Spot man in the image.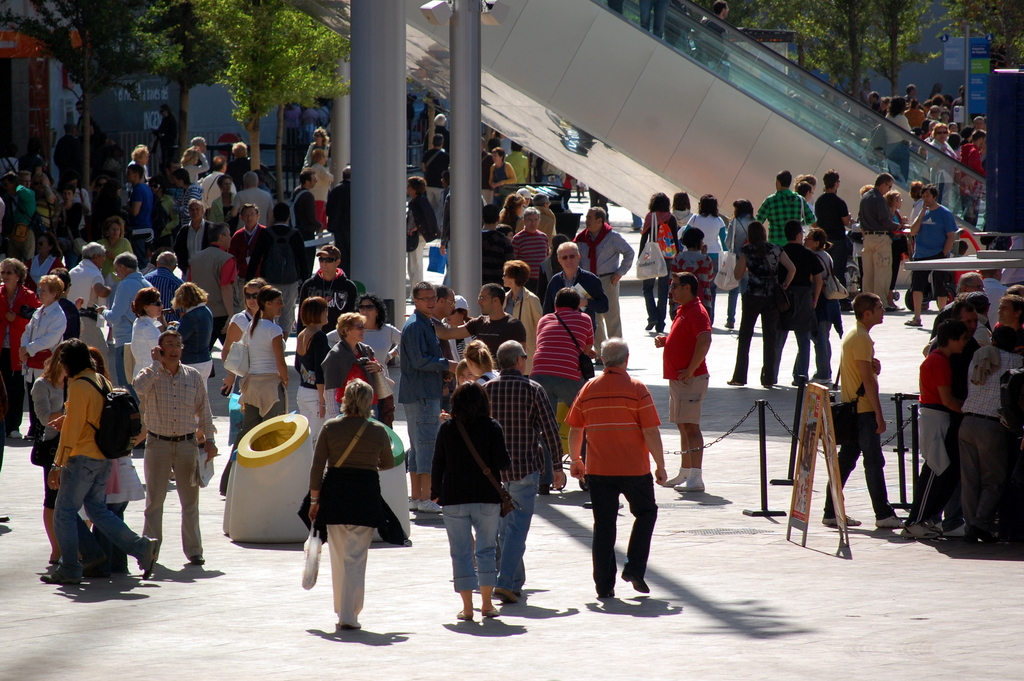
man found at 431 281 529 369.
